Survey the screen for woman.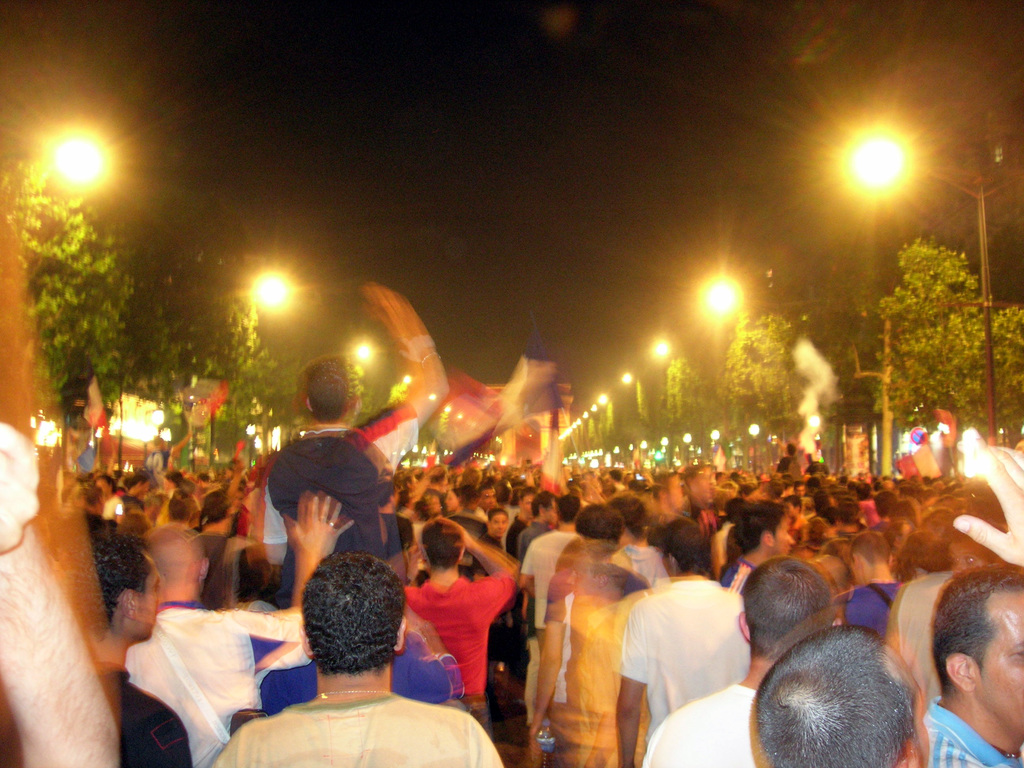
Survey found: <region>95, 473, 121, 520</region>.
